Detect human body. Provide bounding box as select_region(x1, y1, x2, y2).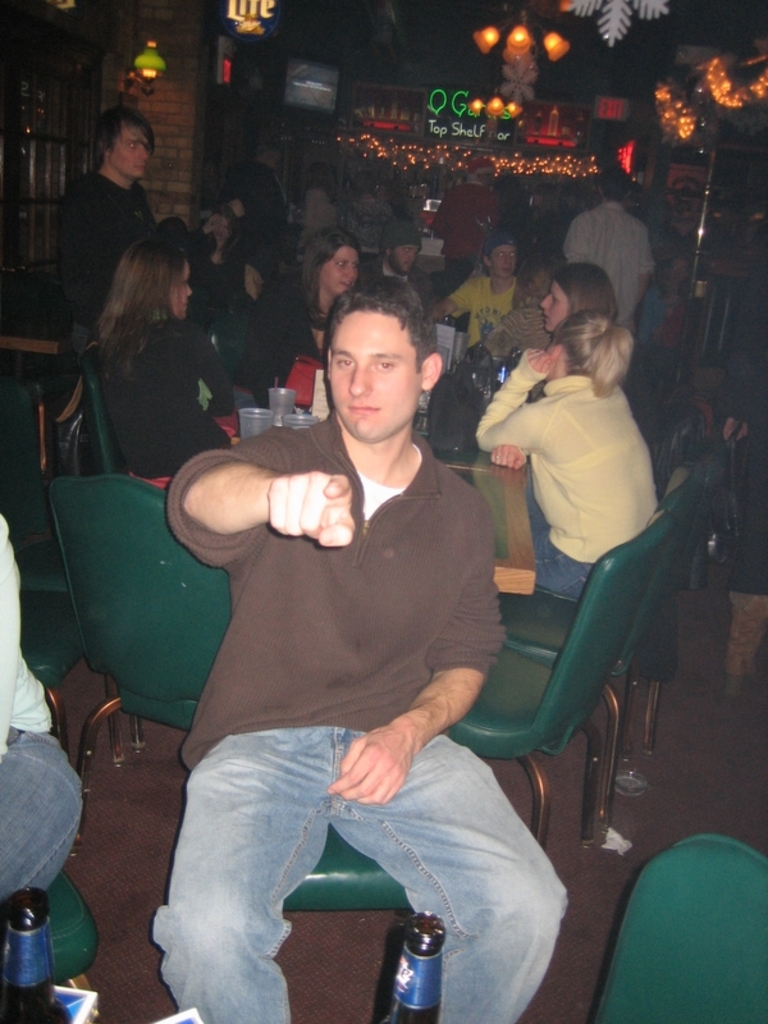
select_region(430, 154, 484, 291).
